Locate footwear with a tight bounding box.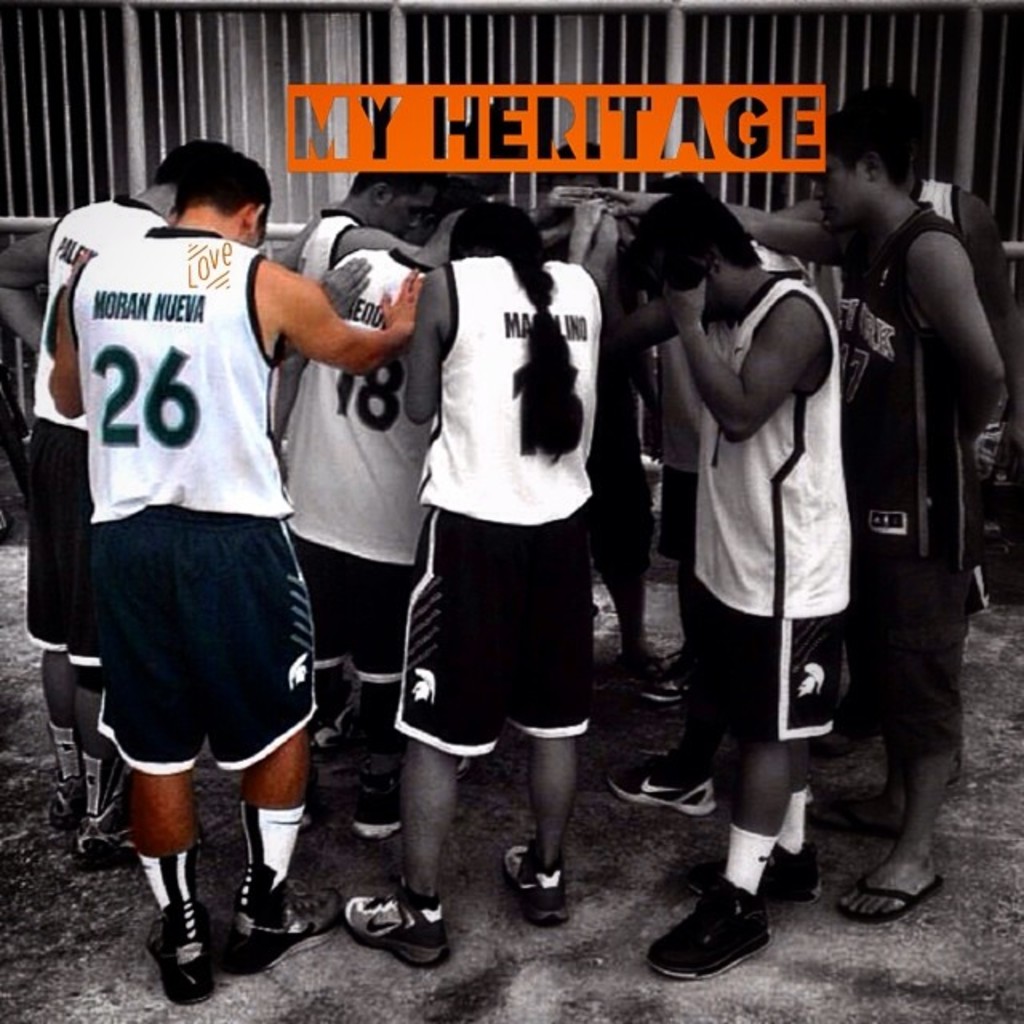
(59, 763, 86, 824).
